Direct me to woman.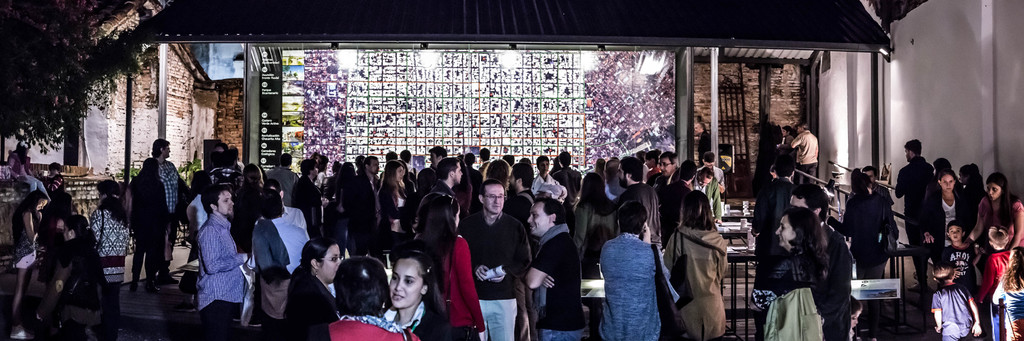
Direction: 680 163 735 340.
